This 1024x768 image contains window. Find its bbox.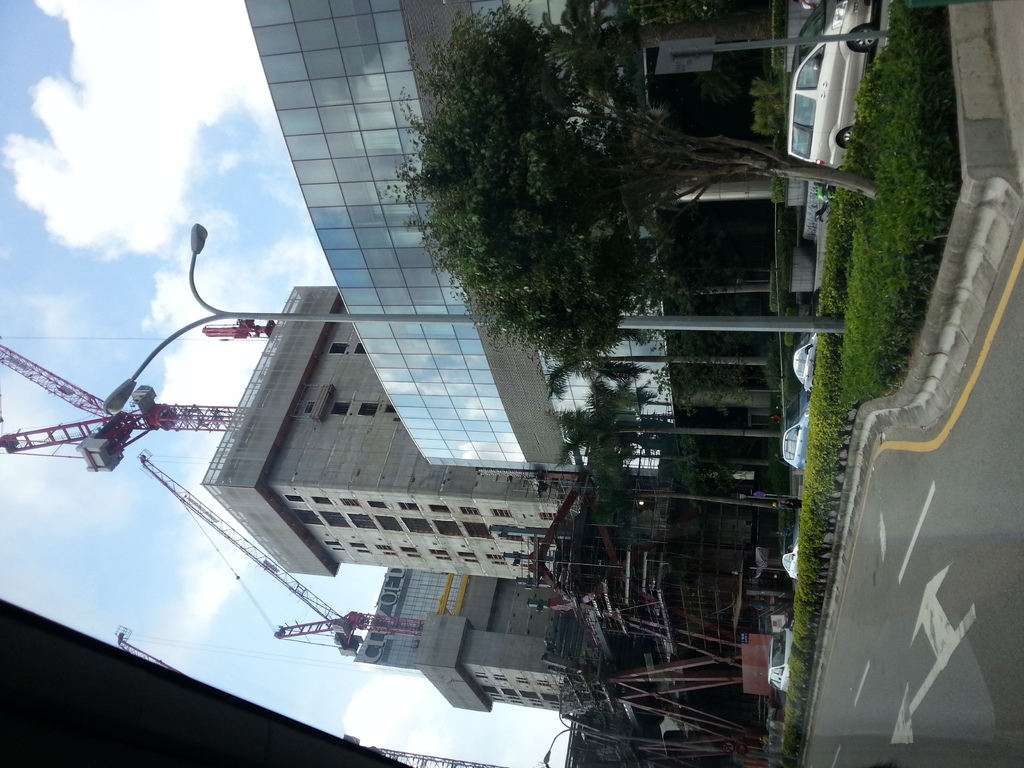
779,427,800,458.
